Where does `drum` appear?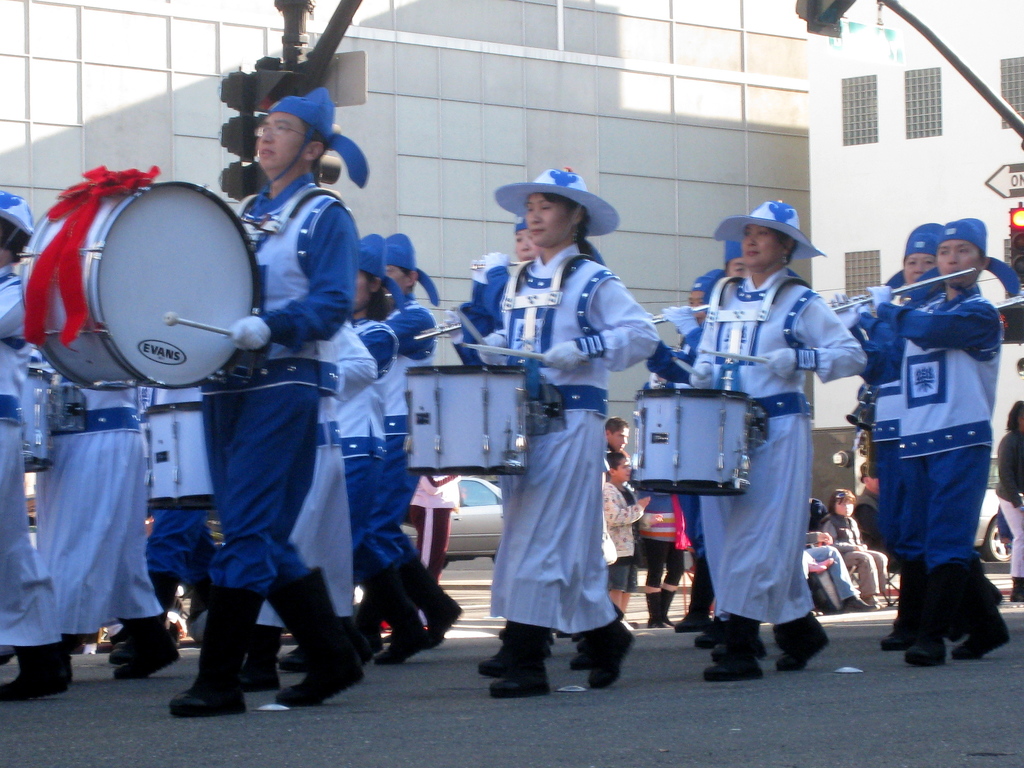
Appears at locate(628, 386, 750, 498).
